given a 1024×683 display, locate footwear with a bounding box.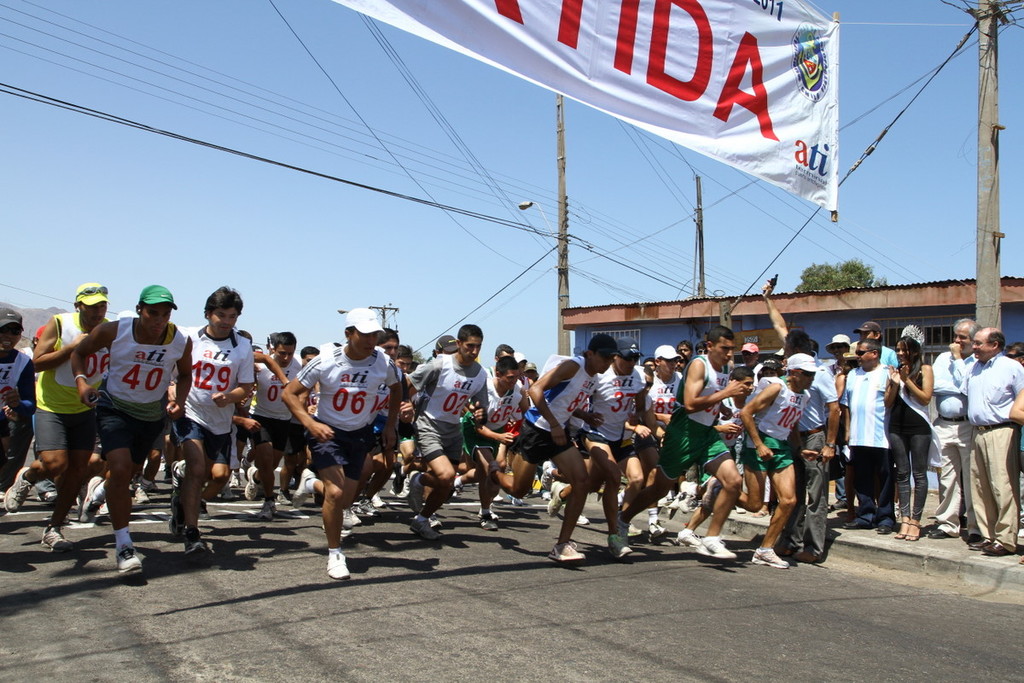
Located: 371 492 386 508.
